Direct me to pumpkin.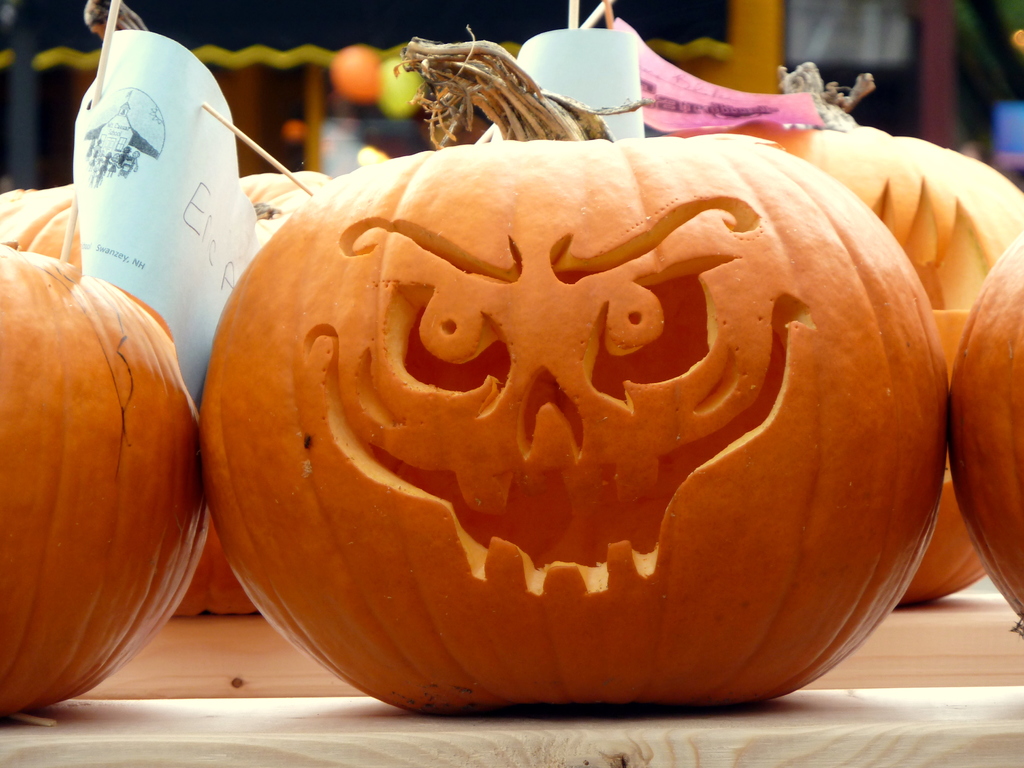
Direction: pyautogui.locateOnScreen(200, 17, 950, 717).
